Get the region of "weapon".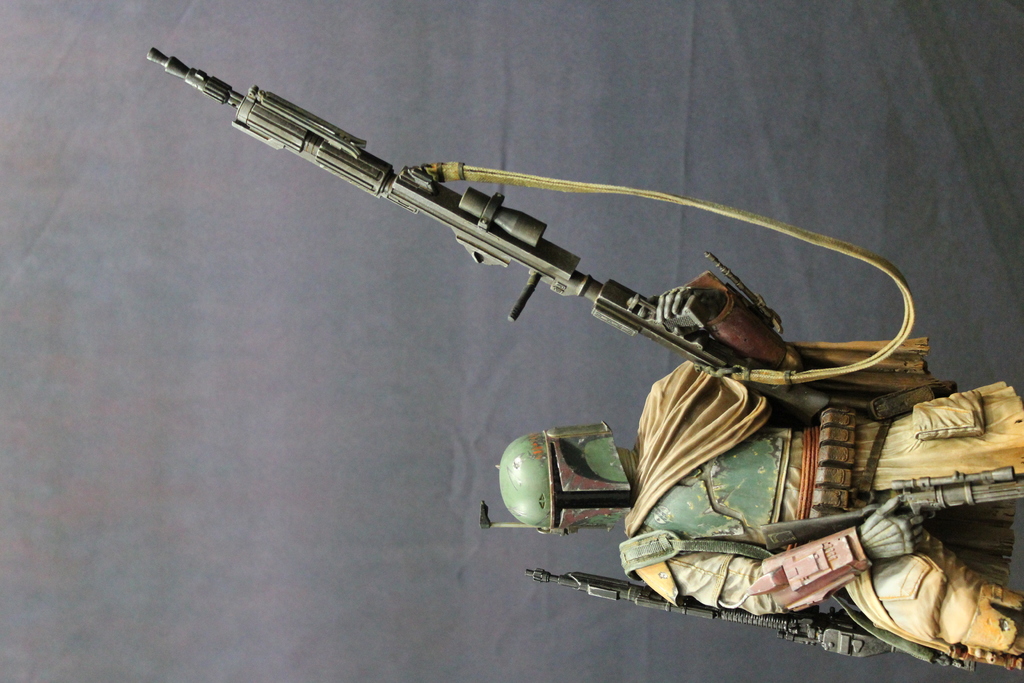
<region>756, 463, 1023, 553</region>.
